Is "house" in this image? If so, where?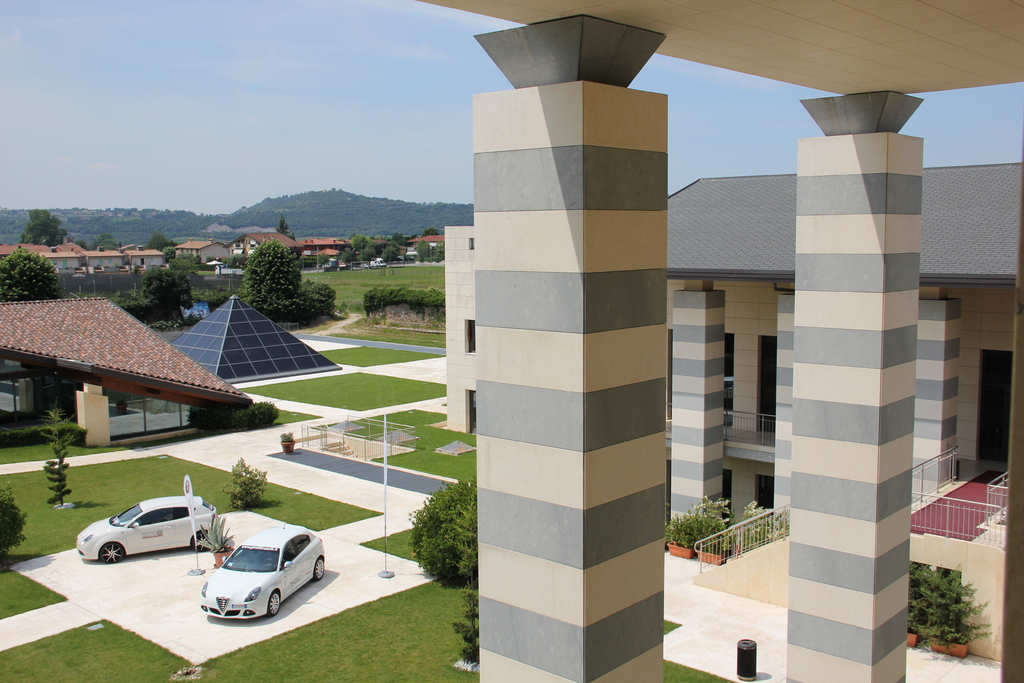
Yes, at 0/284/257/428.
